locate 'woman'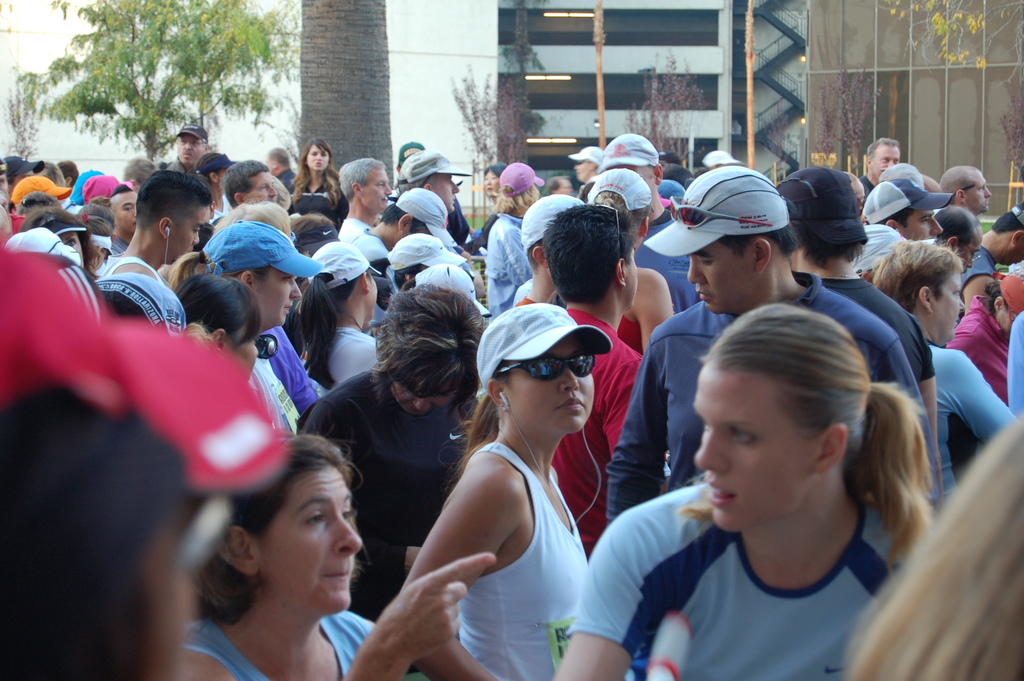
[168, 433, 501, 680]
